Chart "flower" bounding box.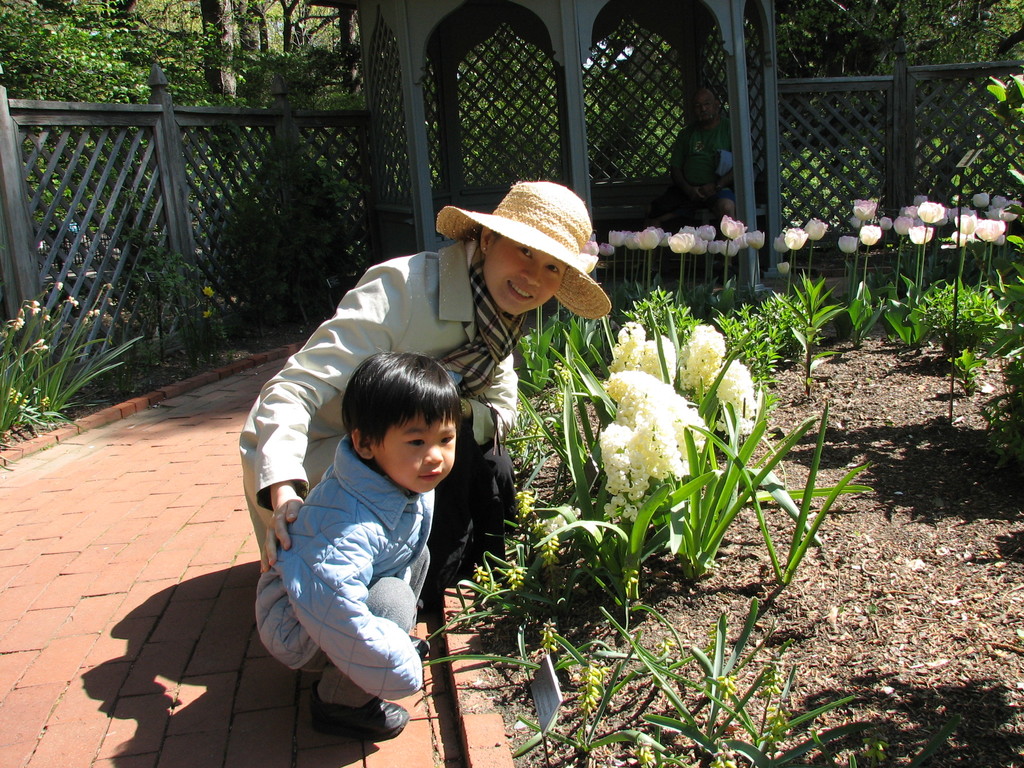
Charted: Rect(836, 234, 857, 250).
